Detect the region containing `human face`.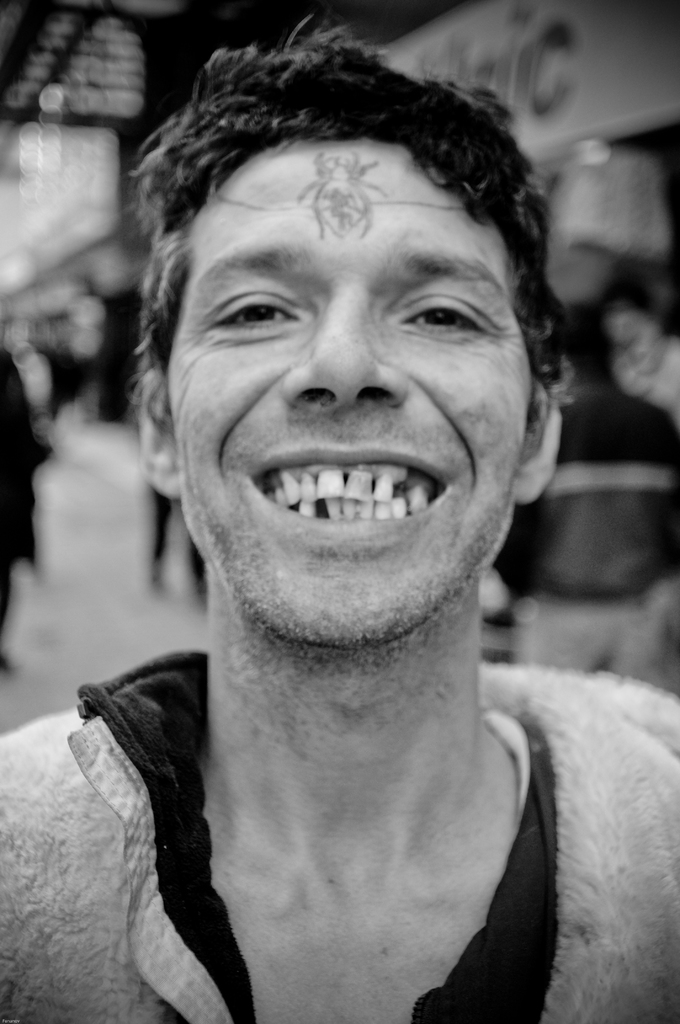
x1=151 y1=136 x2=531 y2=653.
